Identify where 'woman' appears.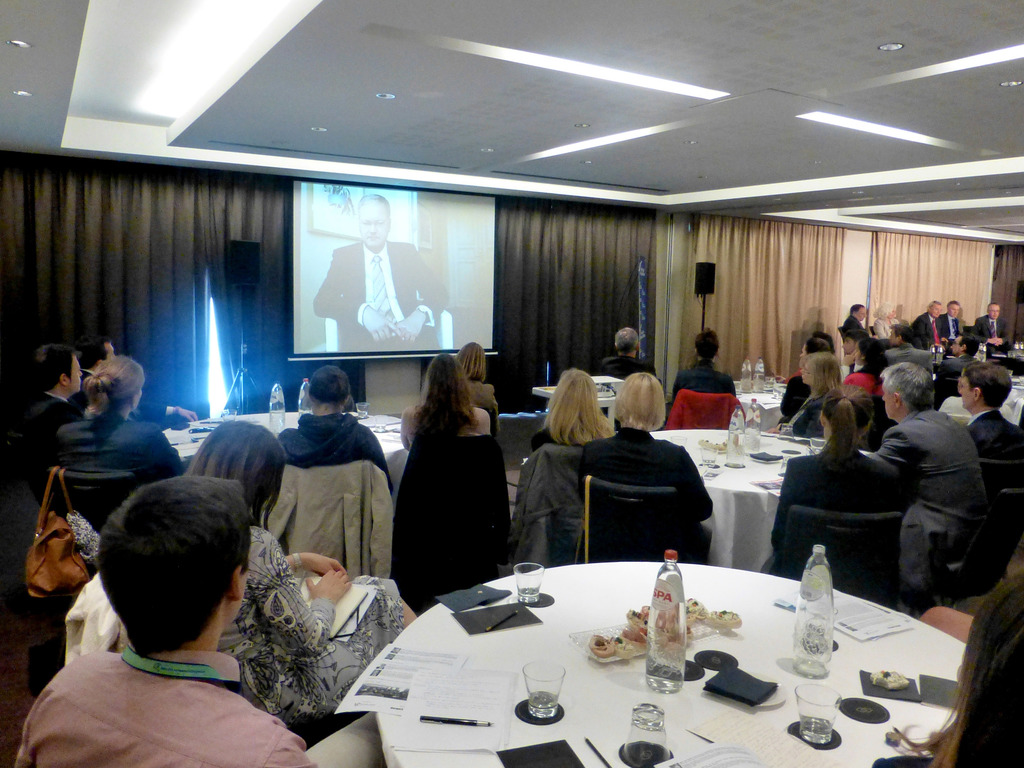
Appears at <bbox>51, 352, 189, 491</bbox>.
